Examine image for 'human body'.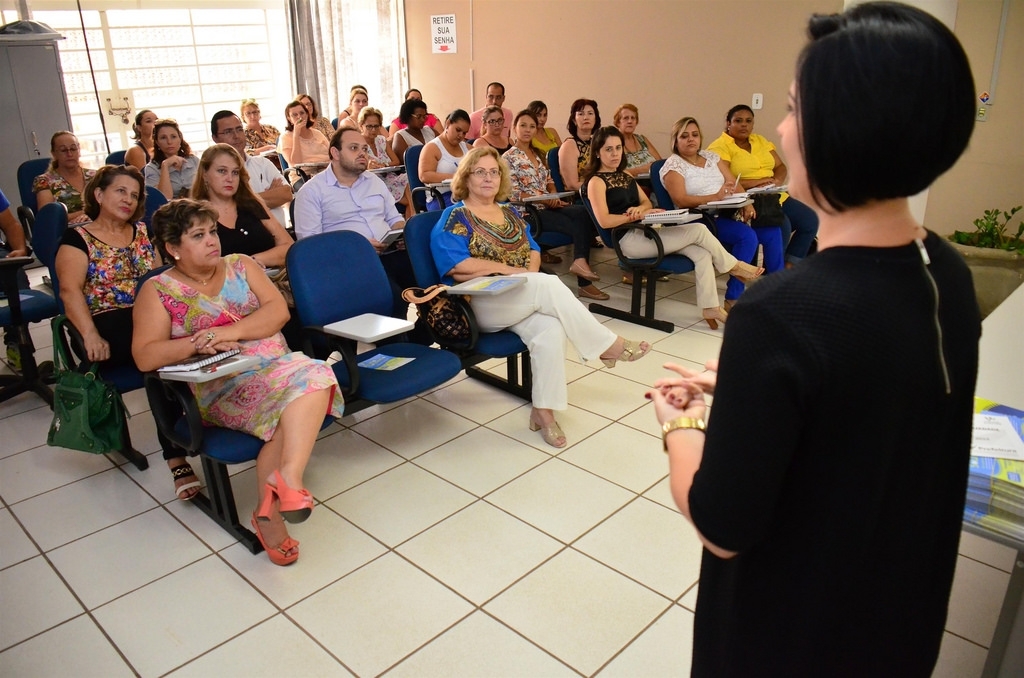
Examination result: 243/100/278/157.
